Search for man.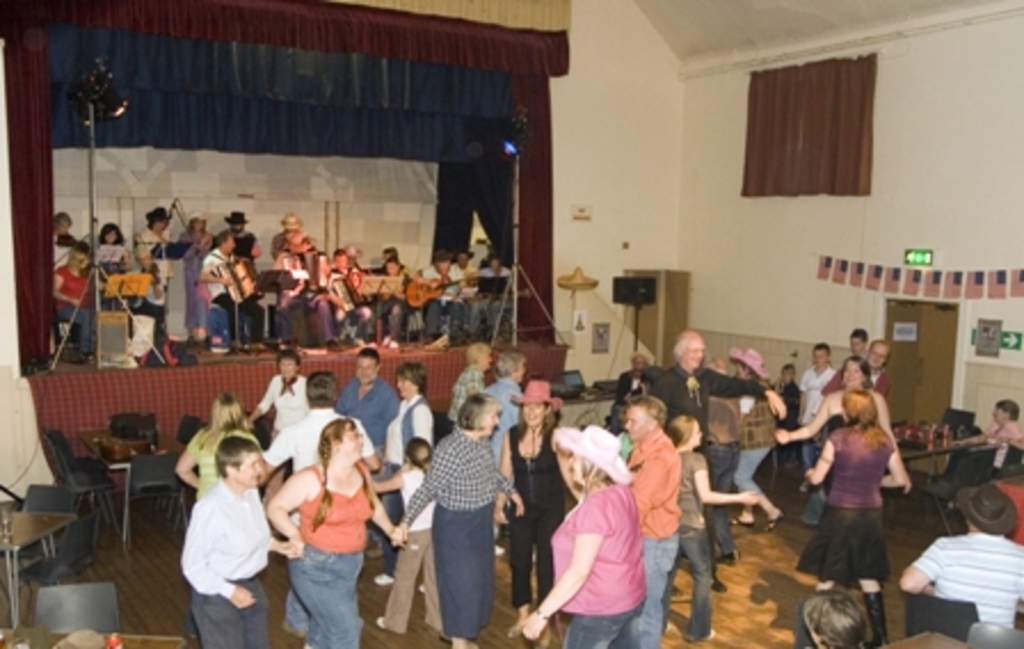
Found at (x1=473, y1=251, x2=521, y2=331).
